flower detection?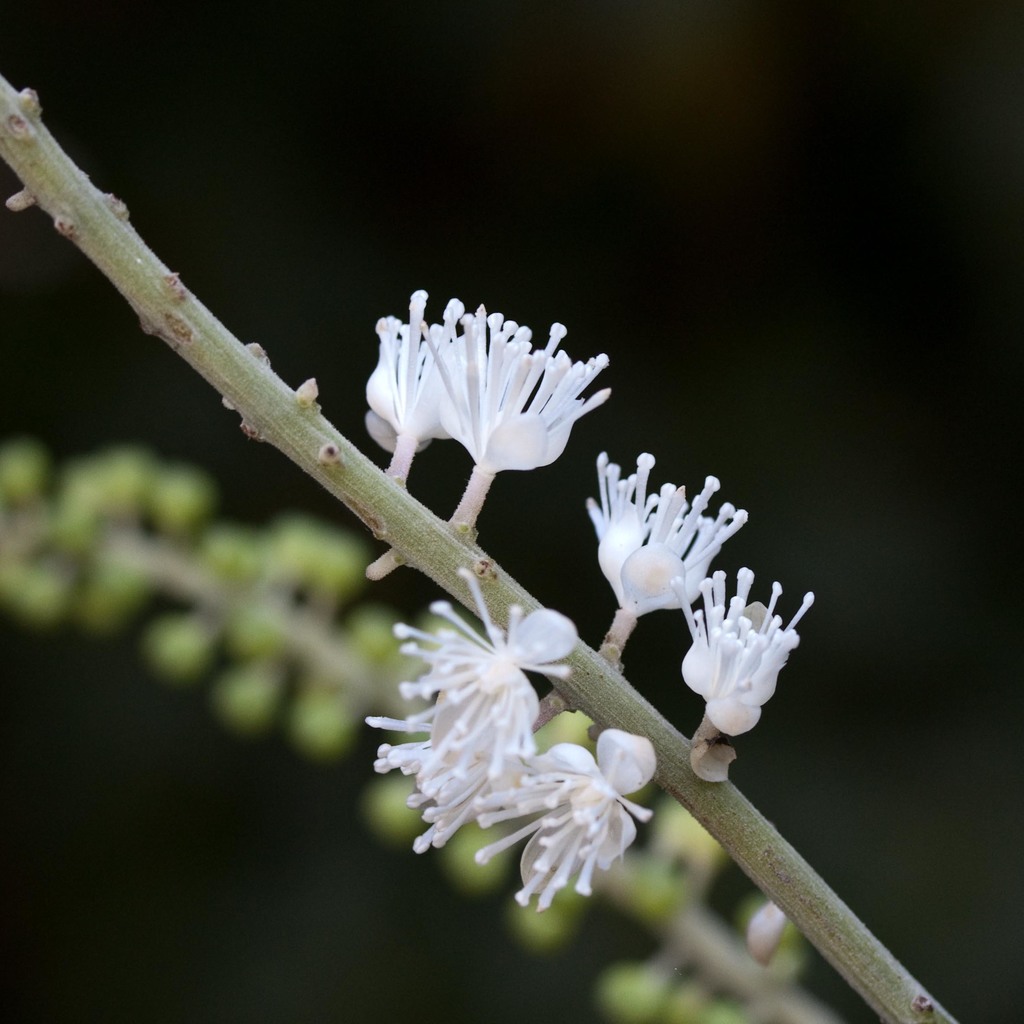
detection(360, 285, 488, 498)
